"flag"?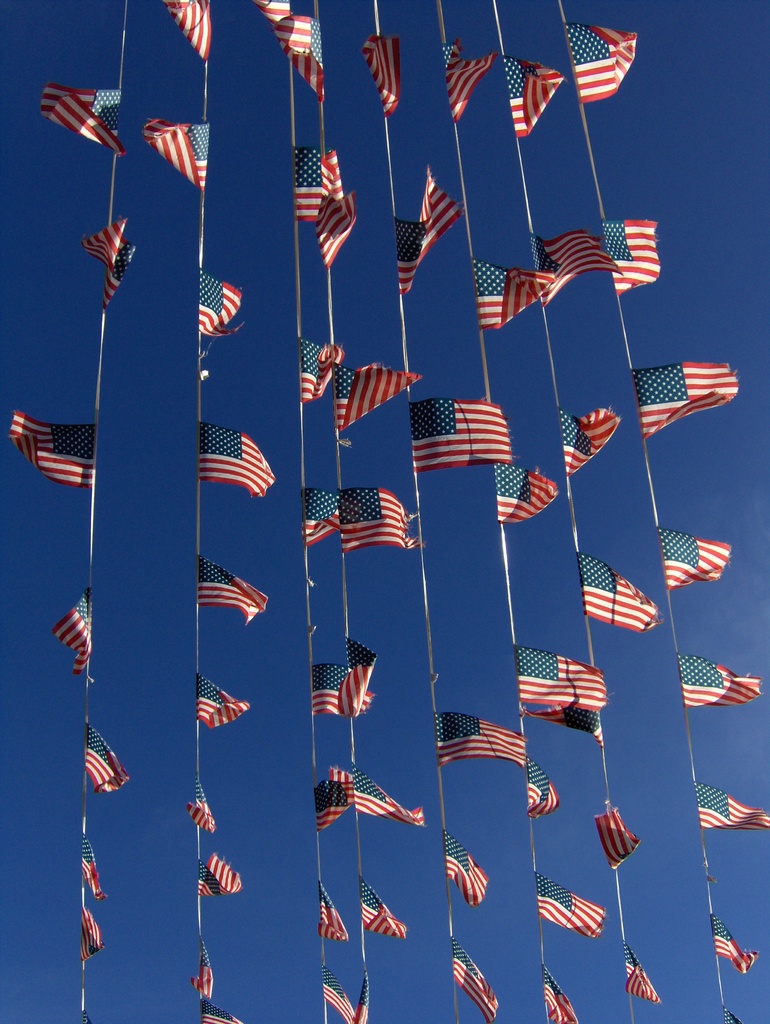
detection(472, 264, 553, 333)
